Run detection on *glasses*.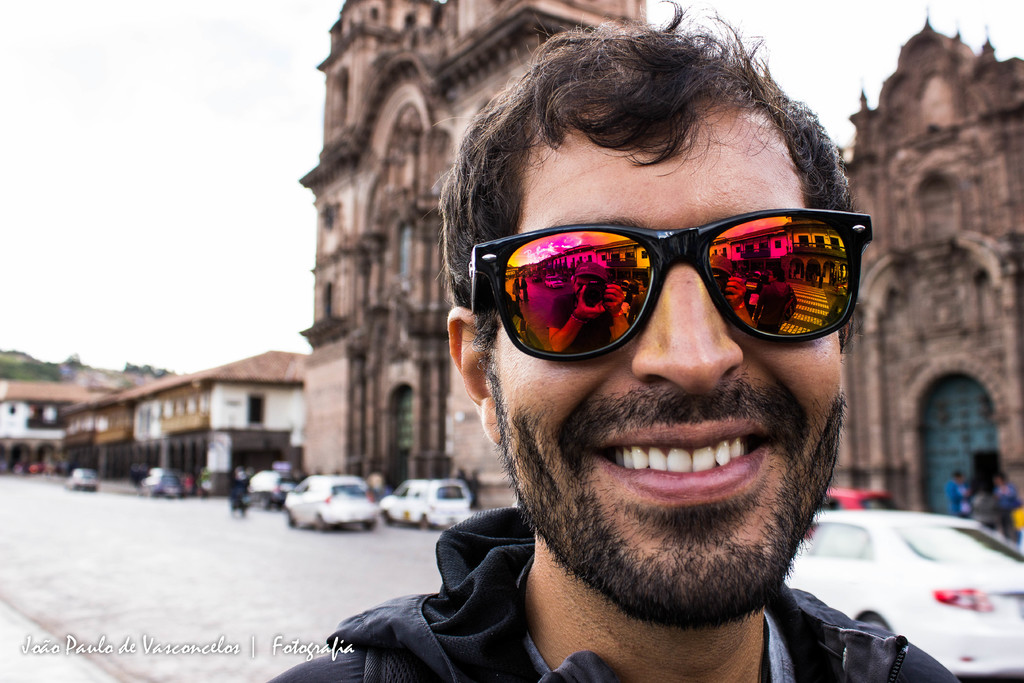
Result: Rect(468, 208, 875, 362).
